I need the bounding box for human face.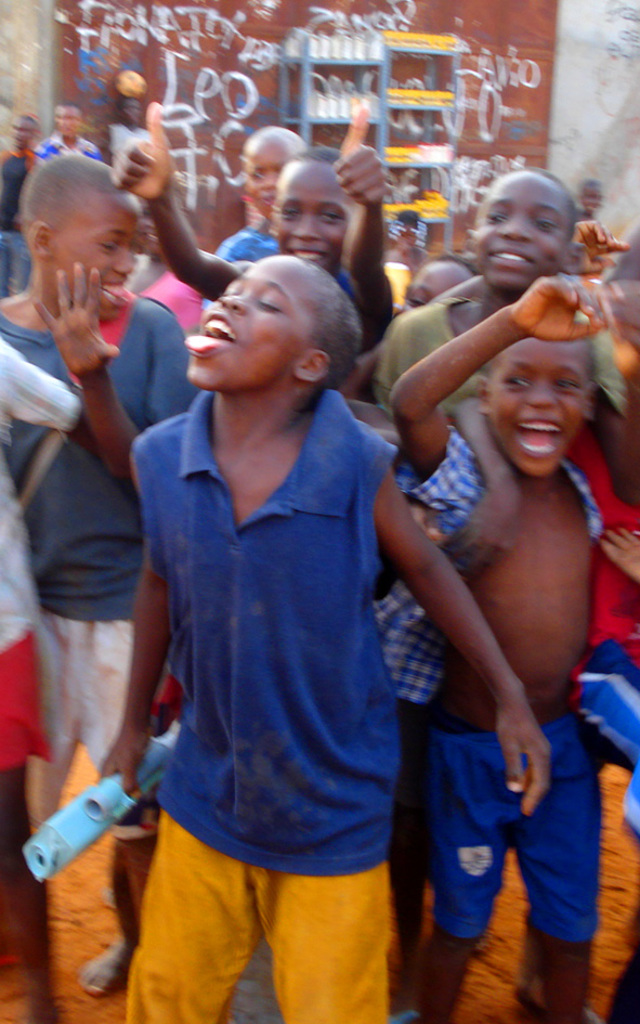
Here it is: pyautogui.locateOnScreen(485, 334, 585, 480).
